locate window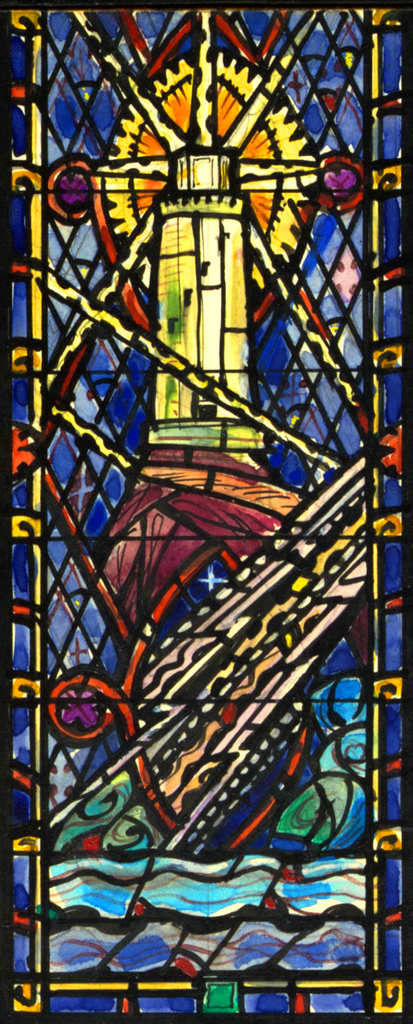
(x1=7, y1=38, x2=406, y2=1023)
